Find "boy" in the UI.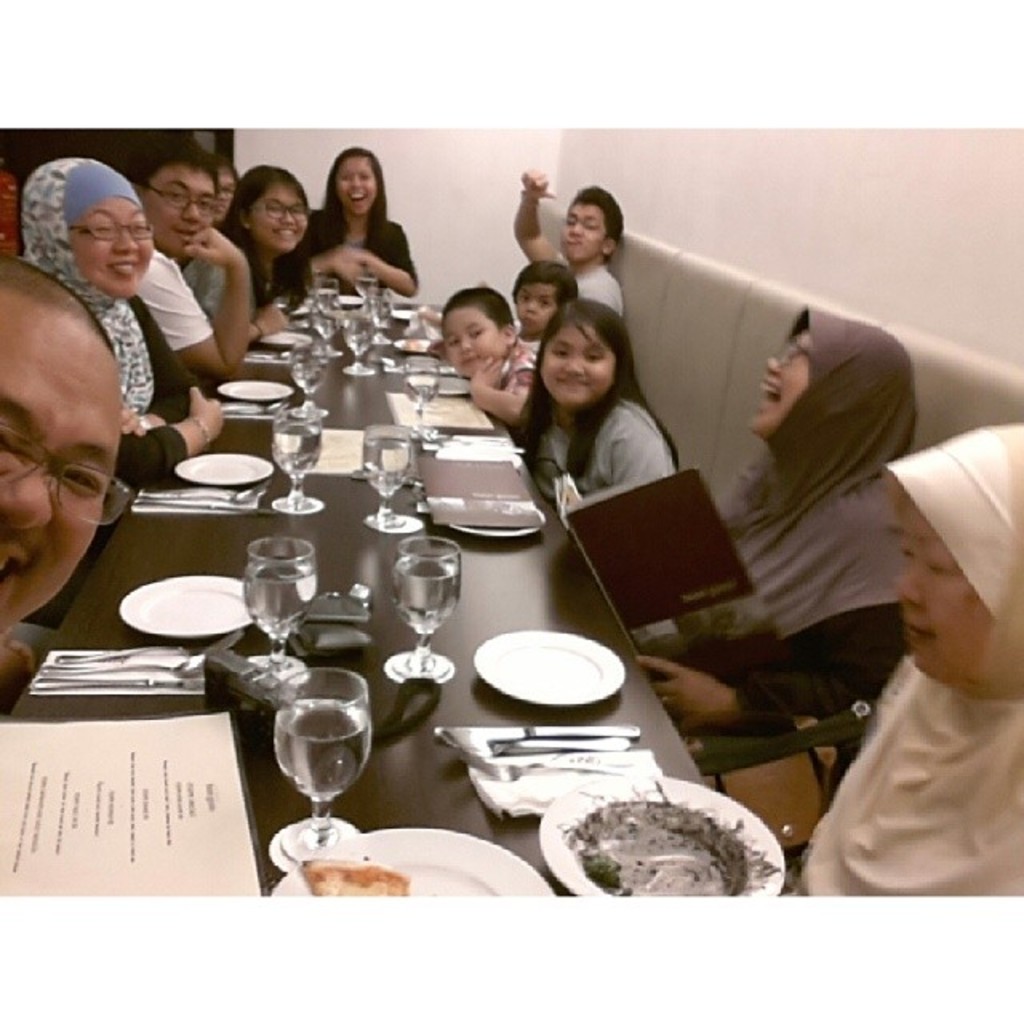
UI element at bbox=[510, 152, 632, 314].
